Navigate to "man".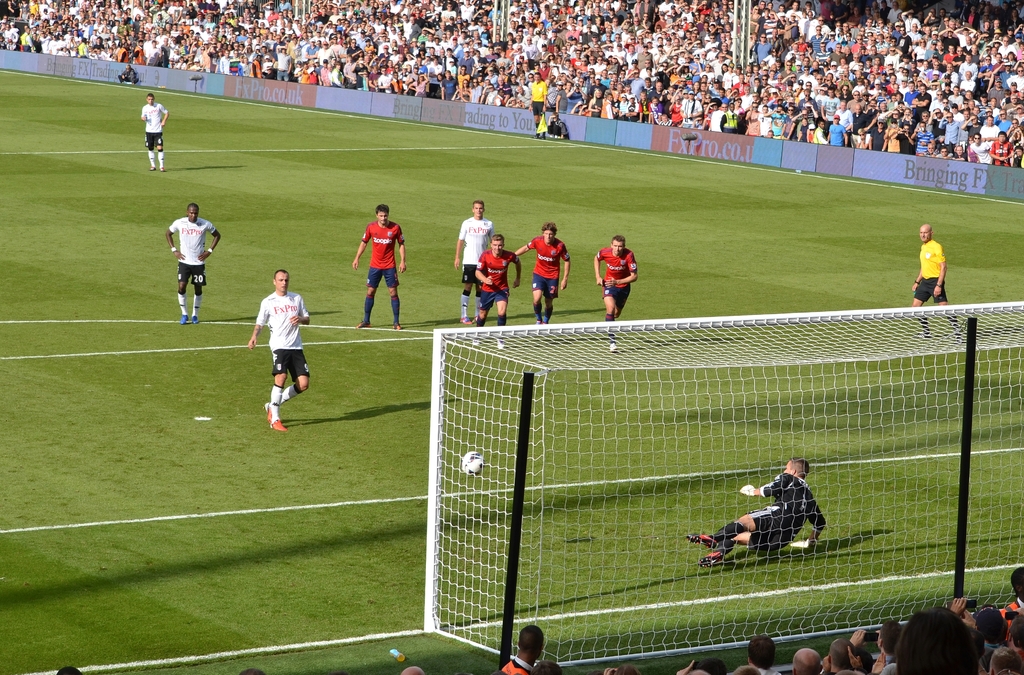
Navigation target: [x1=743, y1=633, x2=788, y2=674].
